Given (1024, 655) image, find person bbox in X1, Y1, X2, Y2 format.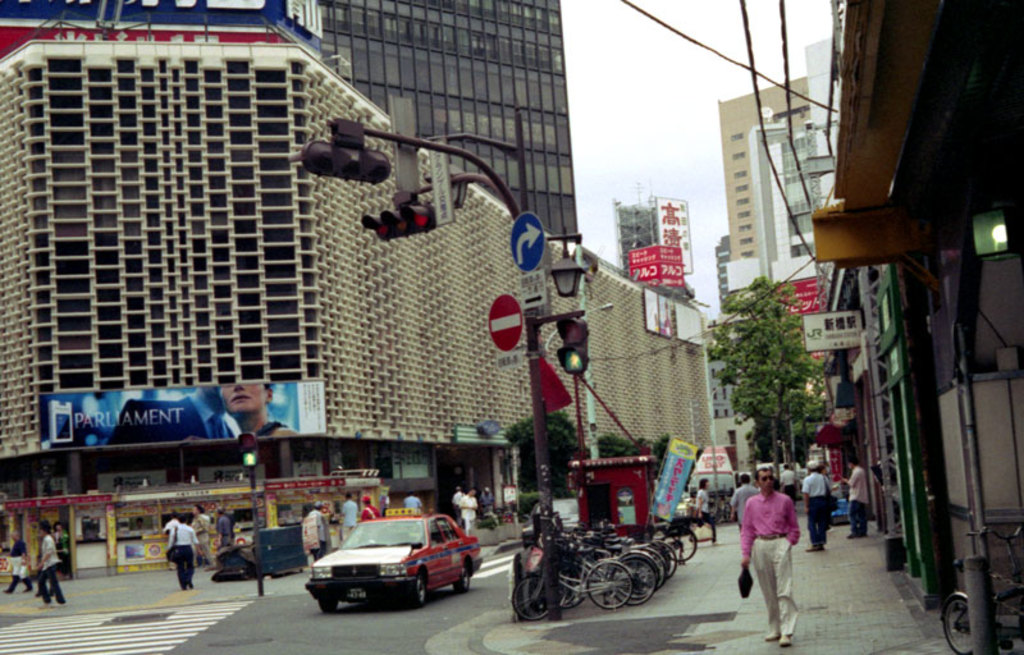
452, 485, 466, 508.
